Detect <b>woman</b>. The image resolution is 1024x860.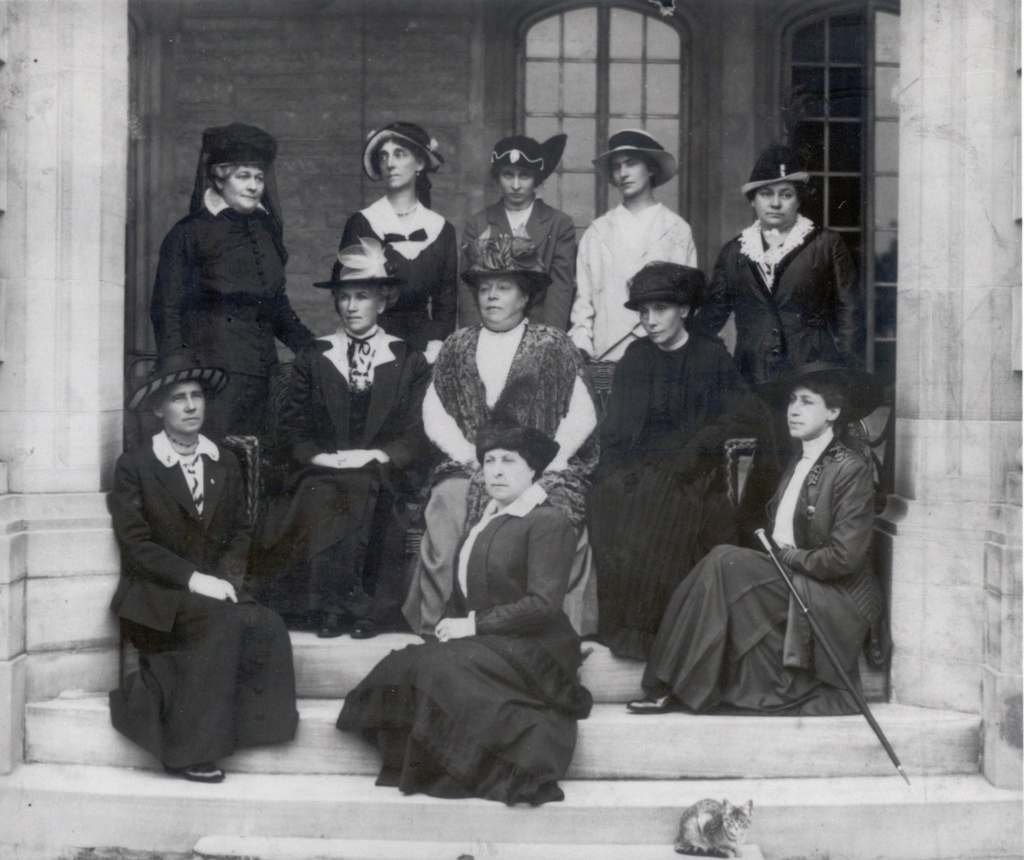
box(588, 256, 777, 660).
